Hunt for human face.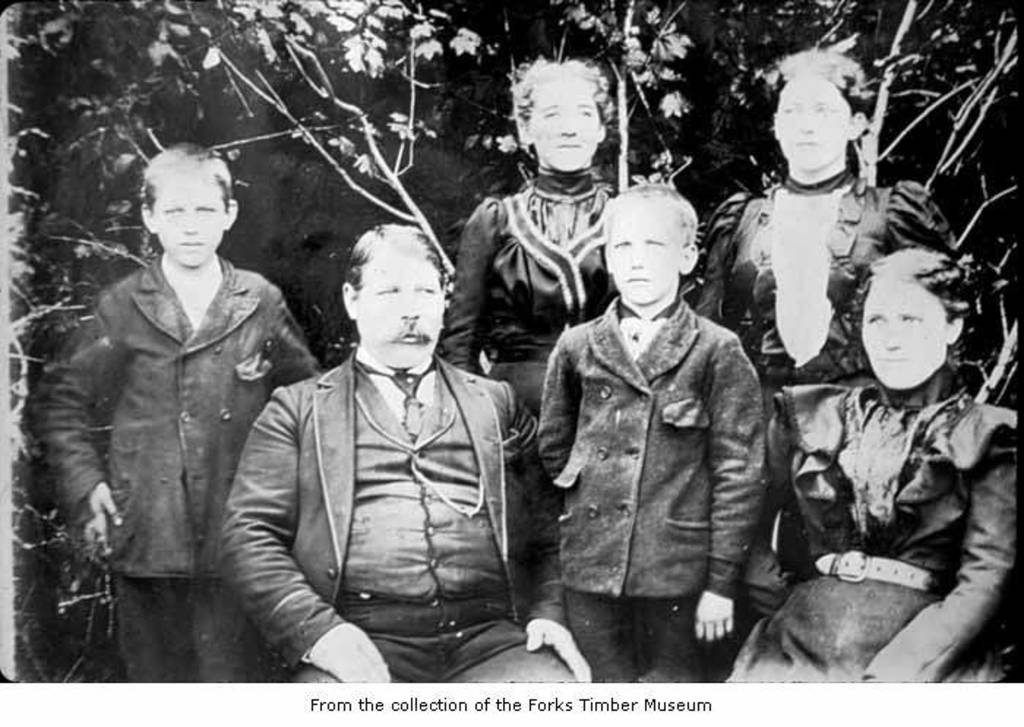
Hunted down at <region>155, 183, 222, 265</region>.
